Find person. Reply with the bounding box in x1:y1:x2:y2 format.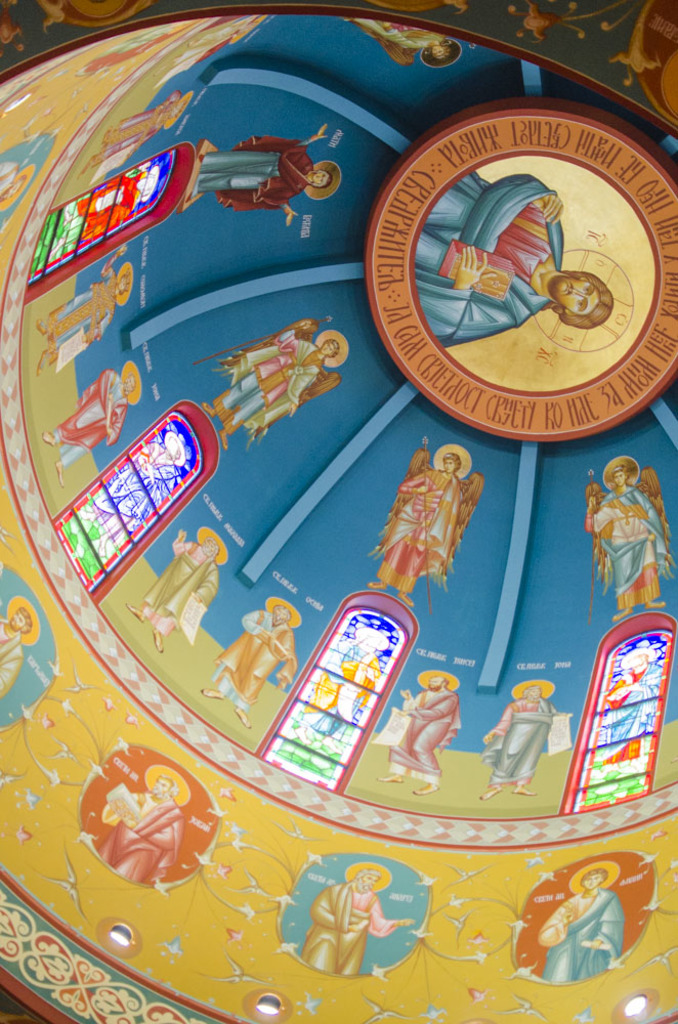
300:863:418:981.
